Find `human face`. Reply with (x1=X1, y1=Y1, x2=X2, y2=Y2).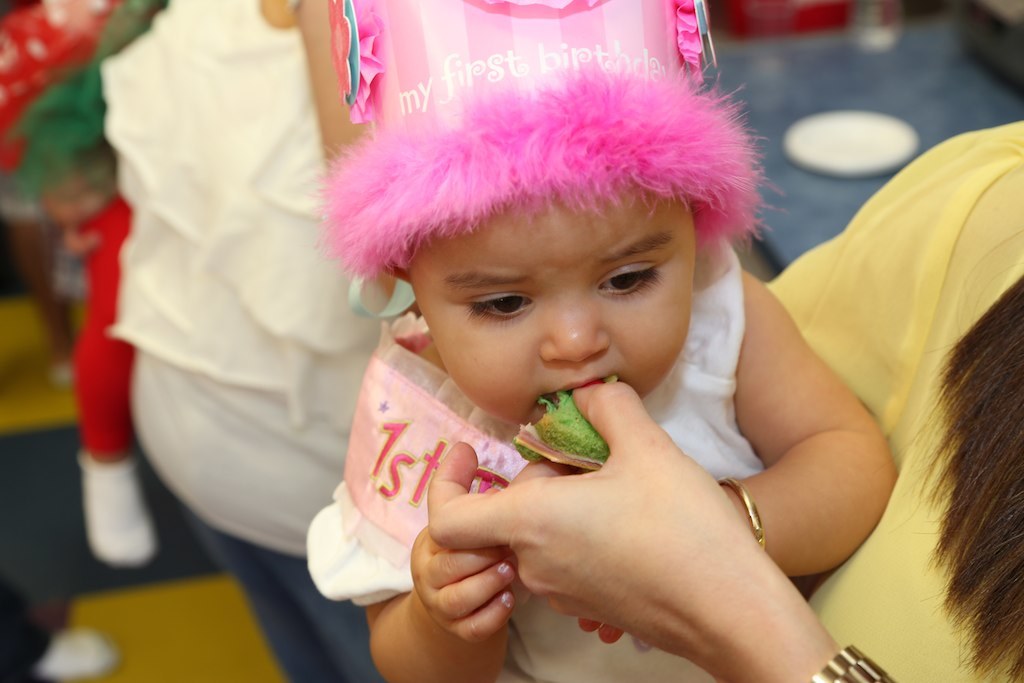
(x1=408, y1=183, x2=694, y2=430).
